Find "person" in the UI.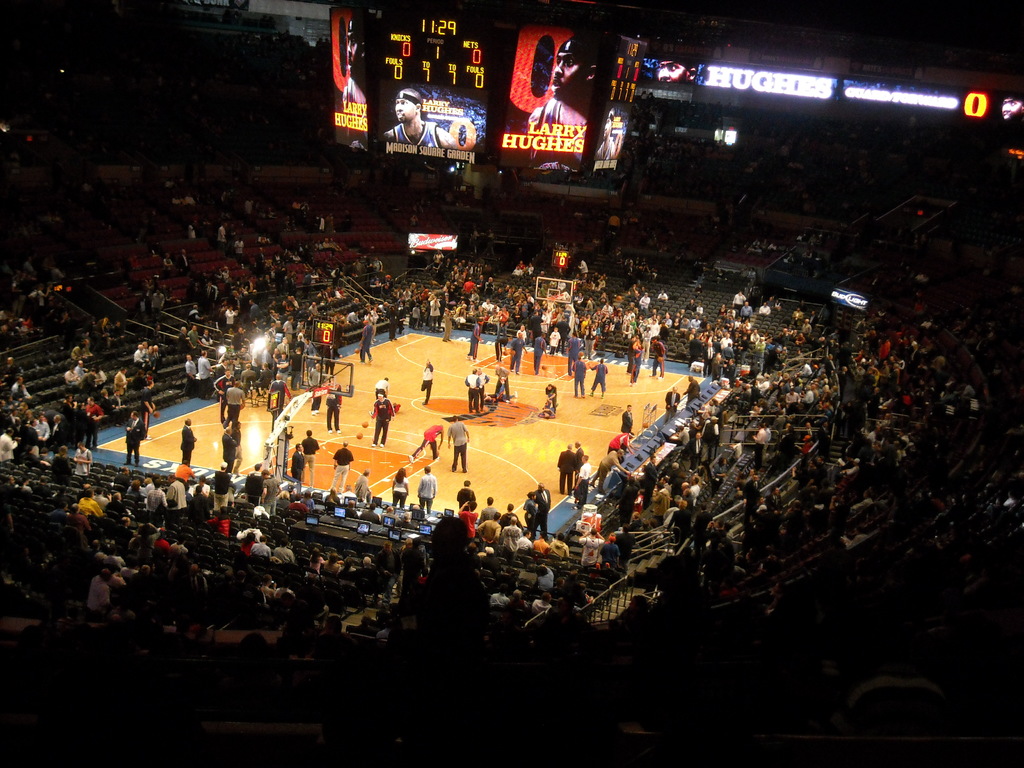
UI element at rect(570, 354, 586, 397).
